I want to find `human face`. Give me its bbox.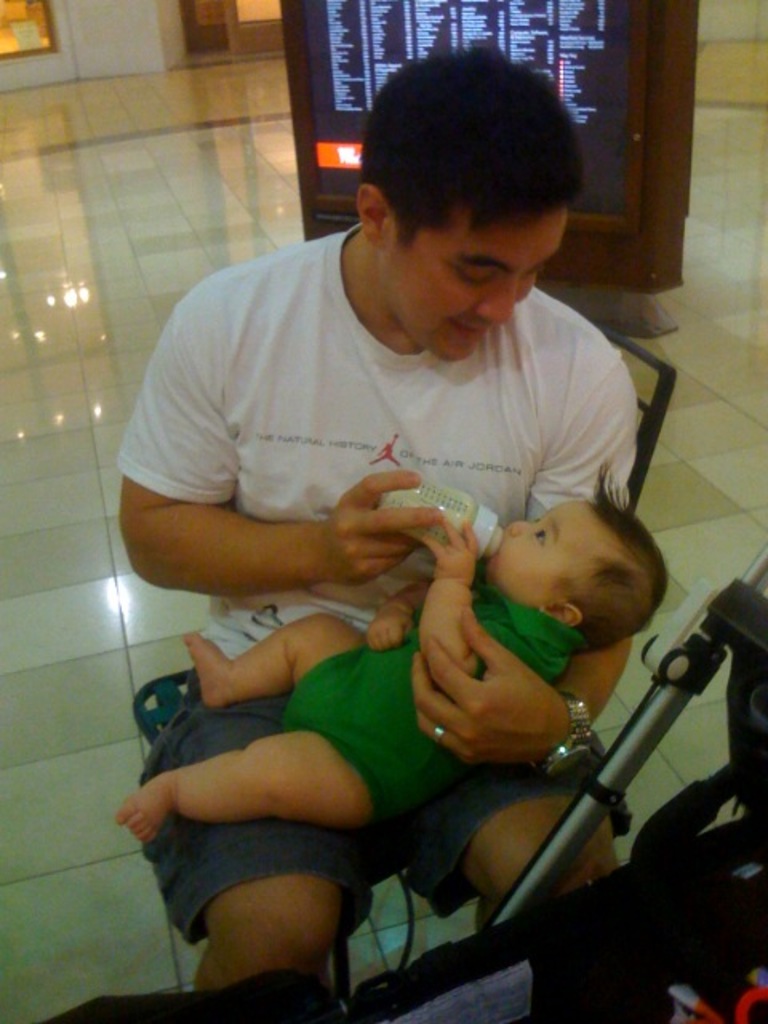
locate(390, 202, 571, 363).
